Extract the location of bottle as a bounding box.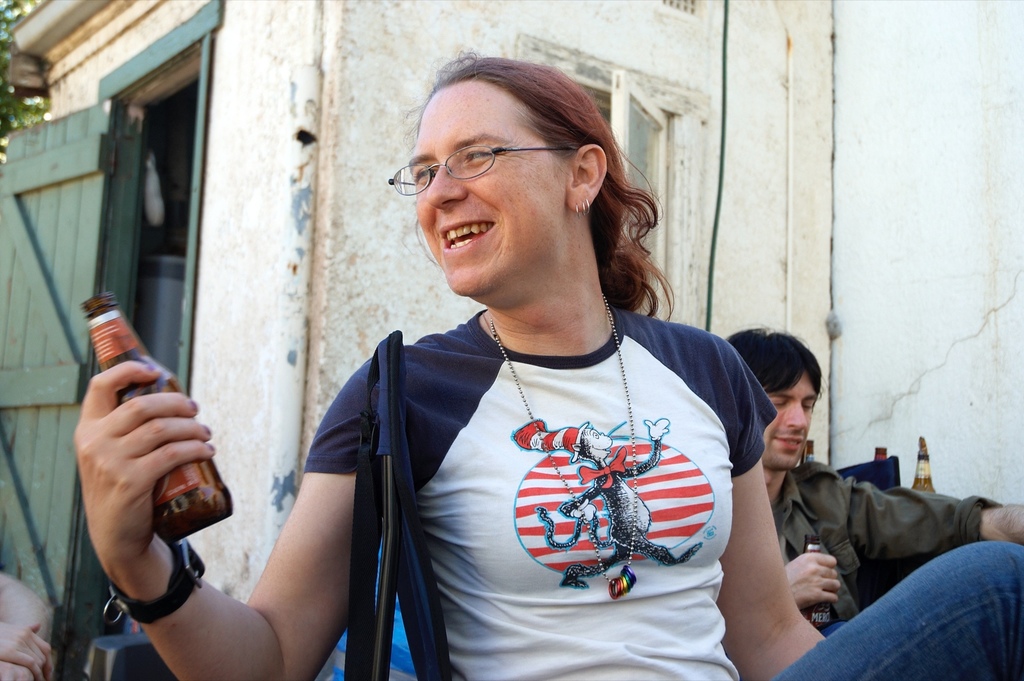
[left=870, top=442, right=890, bottom=463].
